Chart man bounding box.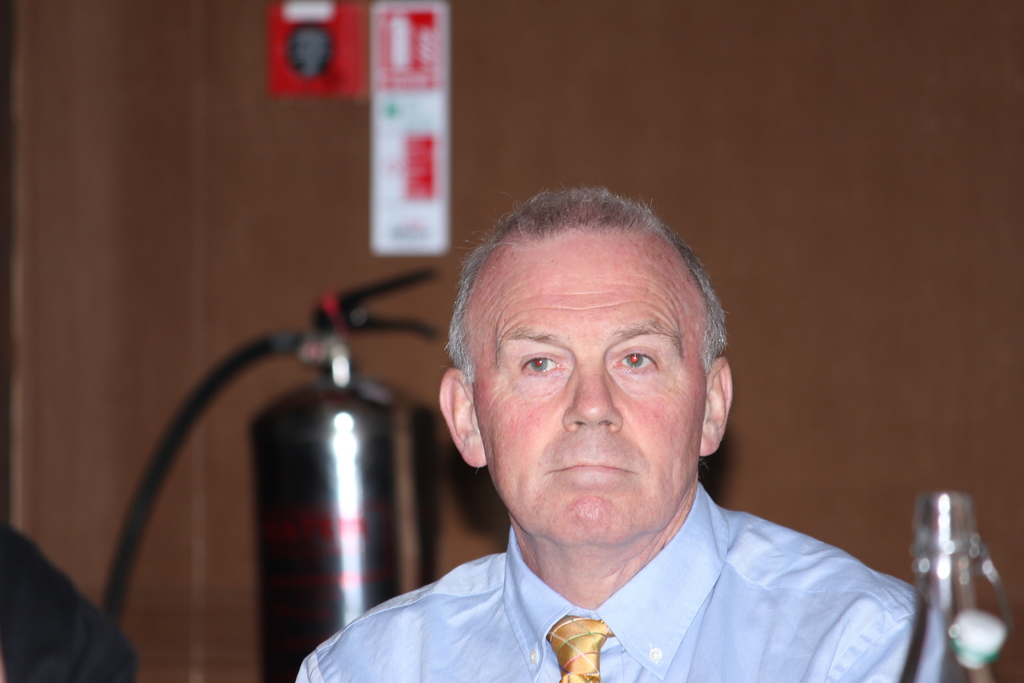
Charted: <box>295,188,965,682</box>.
